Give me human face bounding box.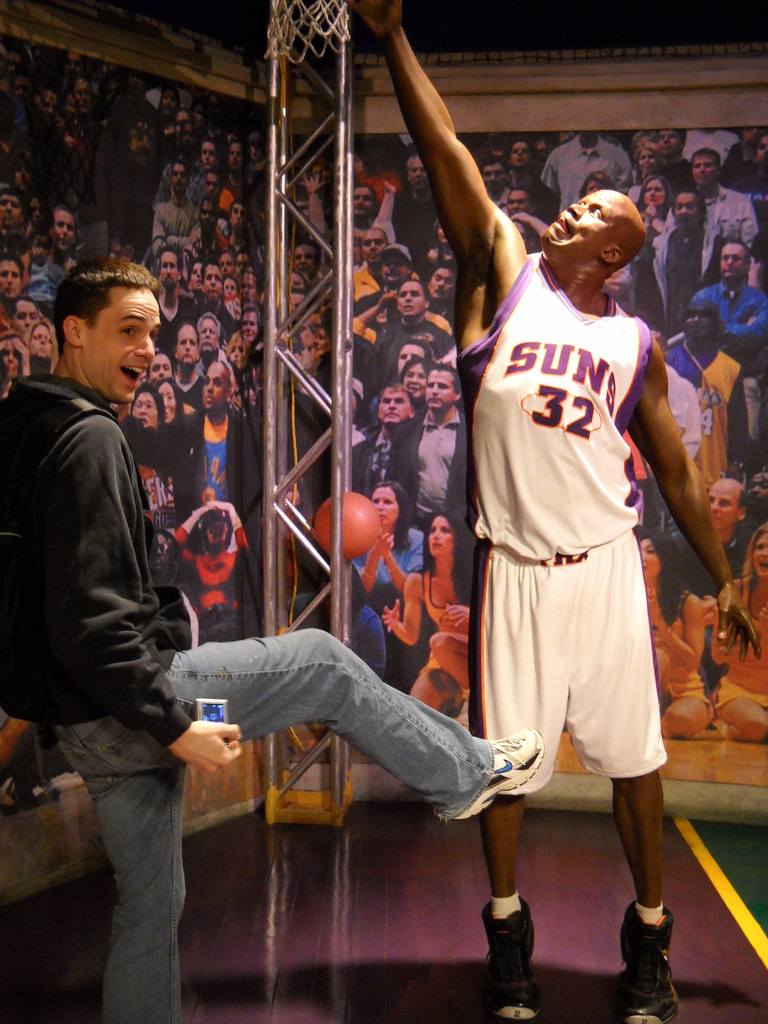
(x1=33, y1=91, x2=56, y2=117).
